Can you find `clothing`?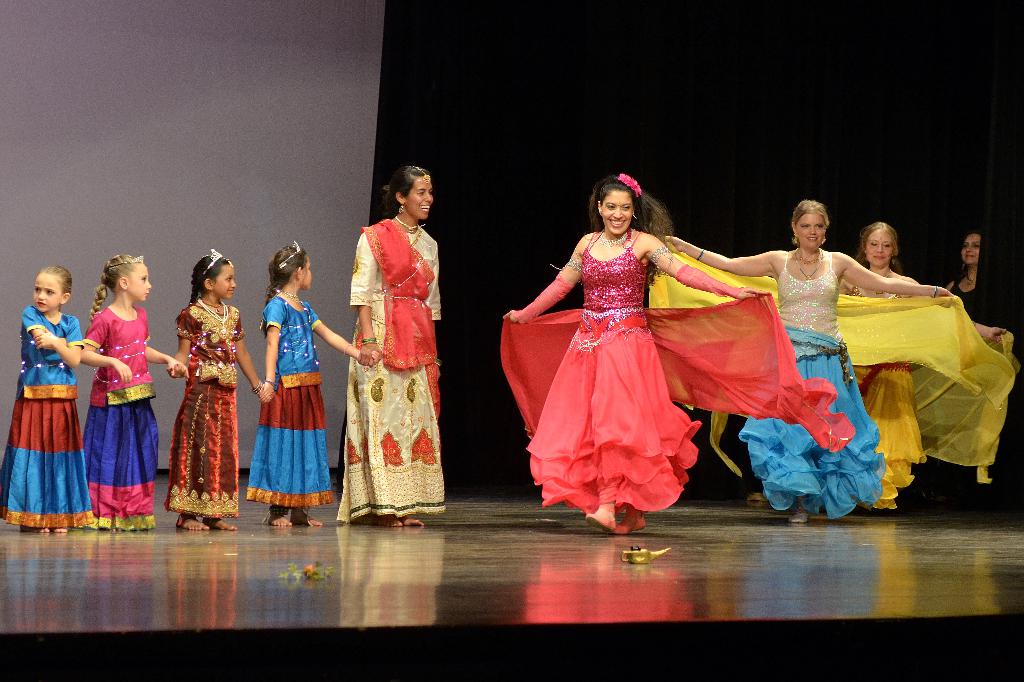
Yes, bounding box: bbox=(250, 290, 329, 512).
